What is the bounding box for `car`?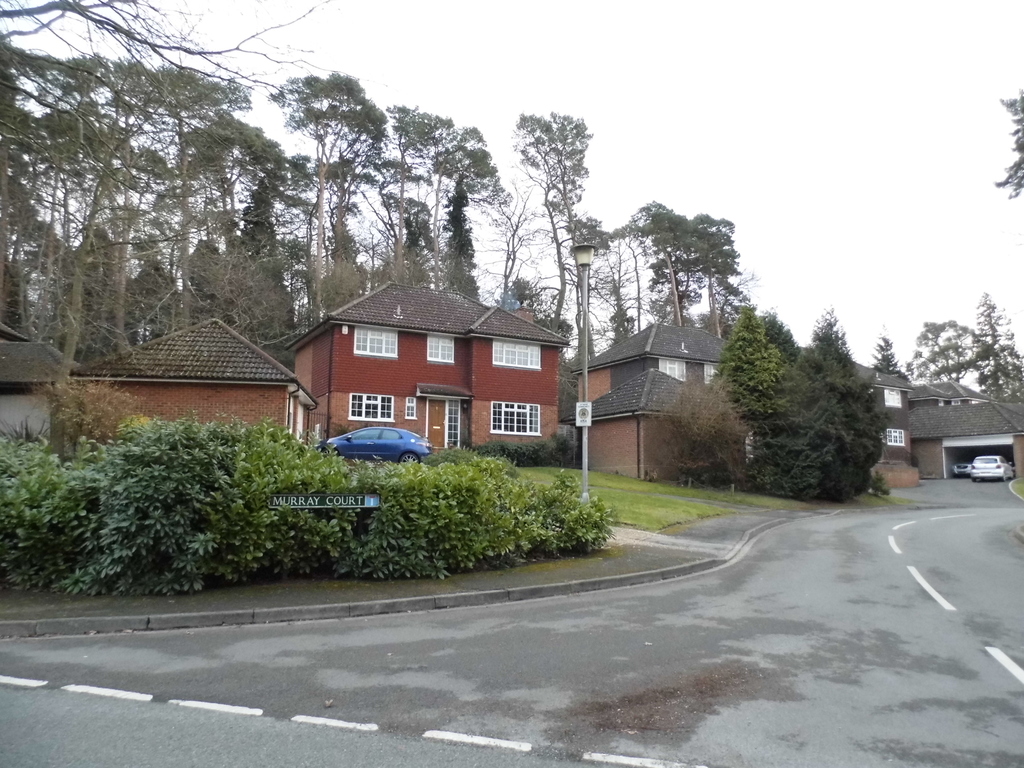
select_region(319, 425, 432, 465).
